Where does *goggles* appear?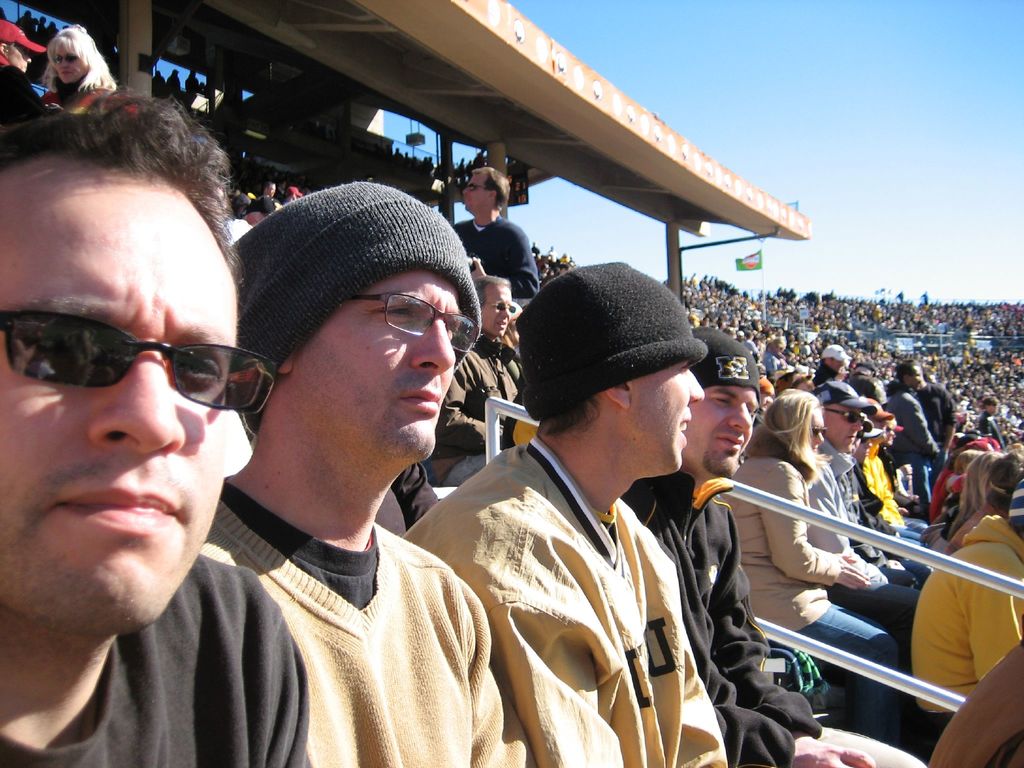
Appears at (x1=52, y1=52, x2=83, y2=64).
